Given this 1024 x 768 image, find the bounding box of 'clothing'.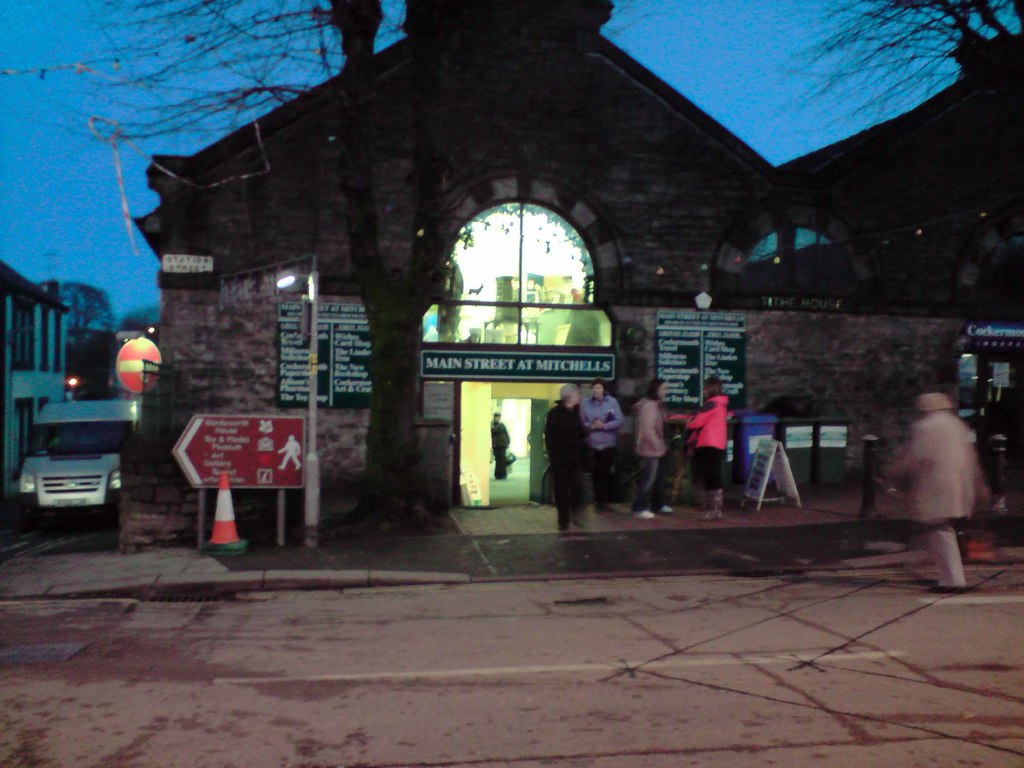
x1=589, y1=389, x2=631, y2=484.
